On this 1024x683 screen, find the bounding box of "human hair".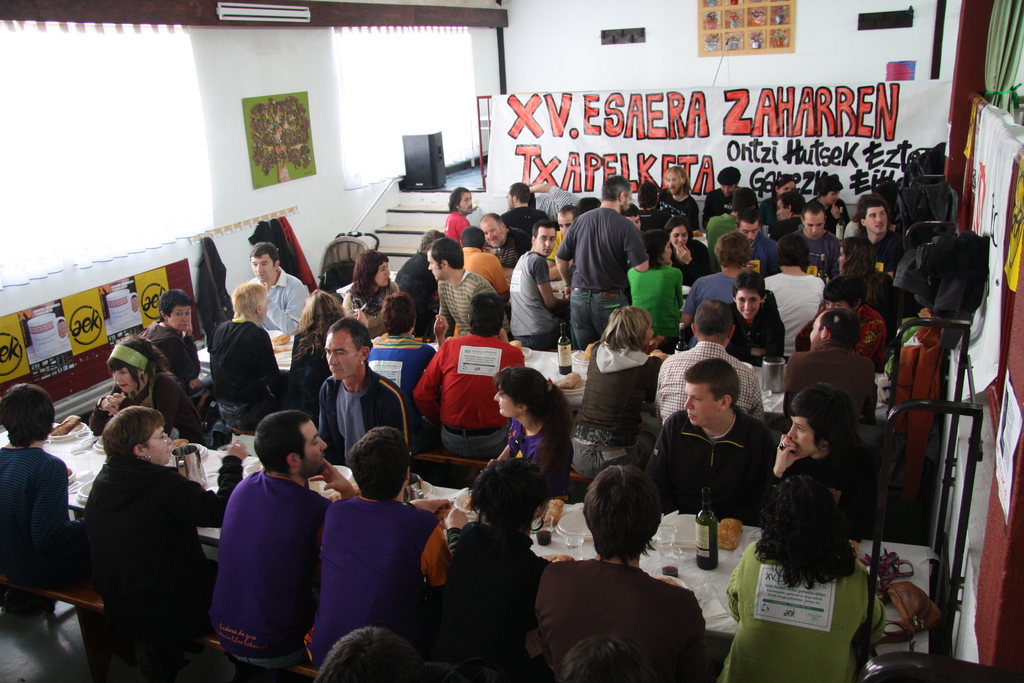
Bounding box: <bbox>625, 204, 640, 218</bbox>.
